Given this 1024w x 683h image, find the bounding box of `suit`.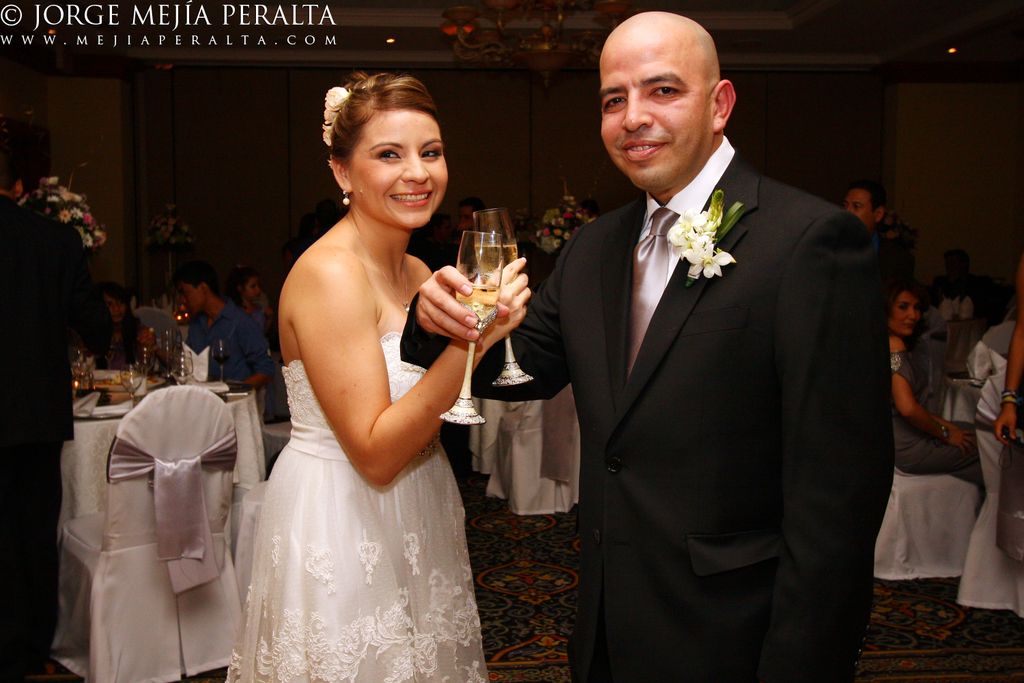
{"x1": 399, "y1": 140, "x2": 892, "y2": 682}.
